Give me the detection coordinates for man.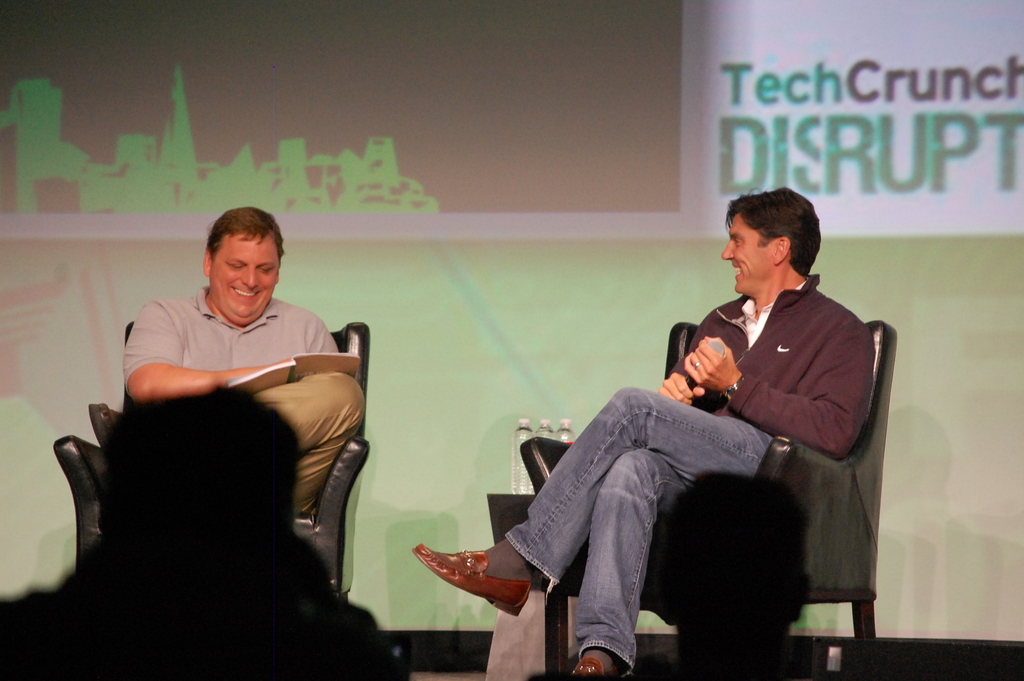
bbox(118, 205, 366, 518).
